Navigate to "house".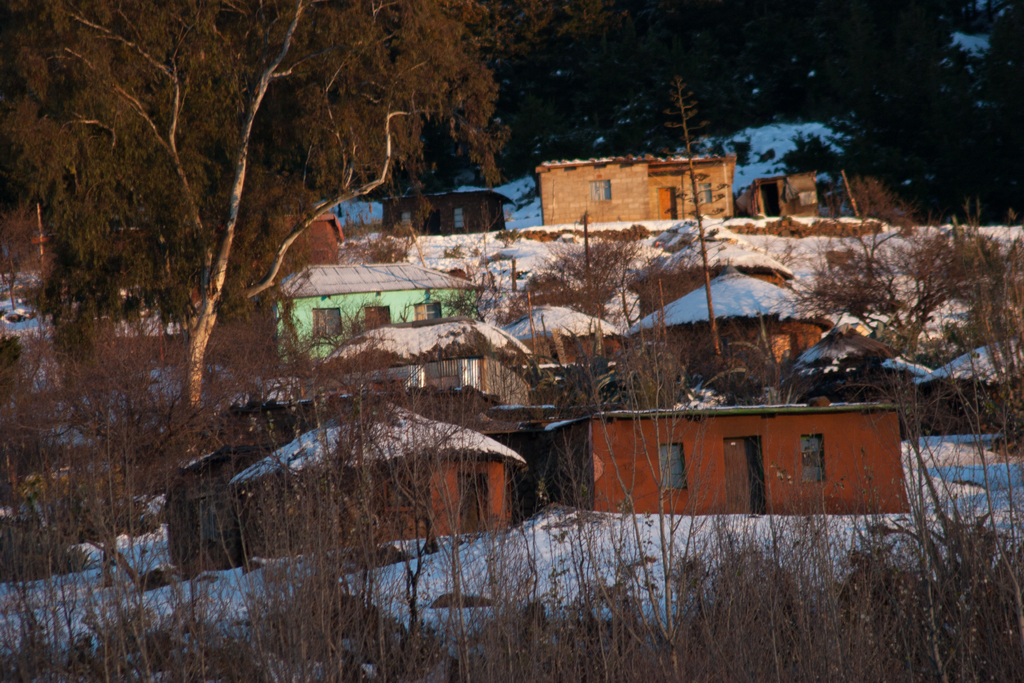
Navigation target: region(539, 384, 925, 524).
